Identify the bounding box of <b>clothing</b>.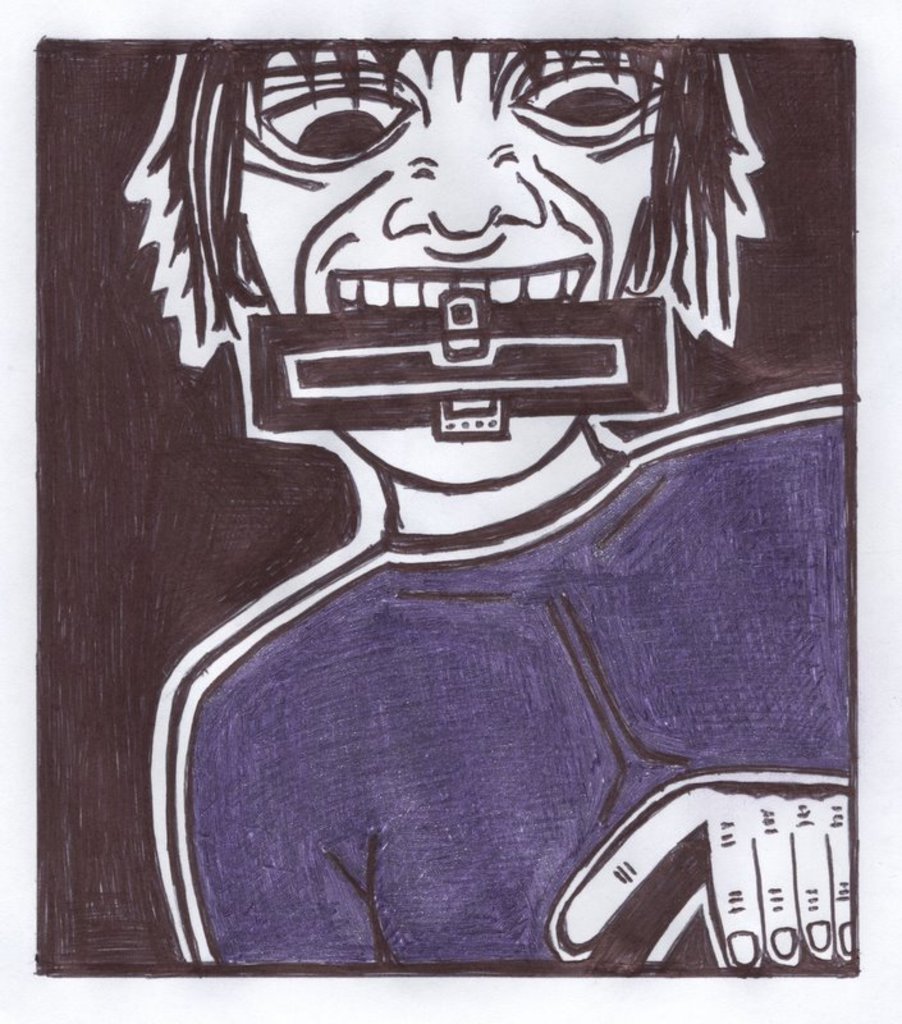
box=[139, 380, 864, 965].
